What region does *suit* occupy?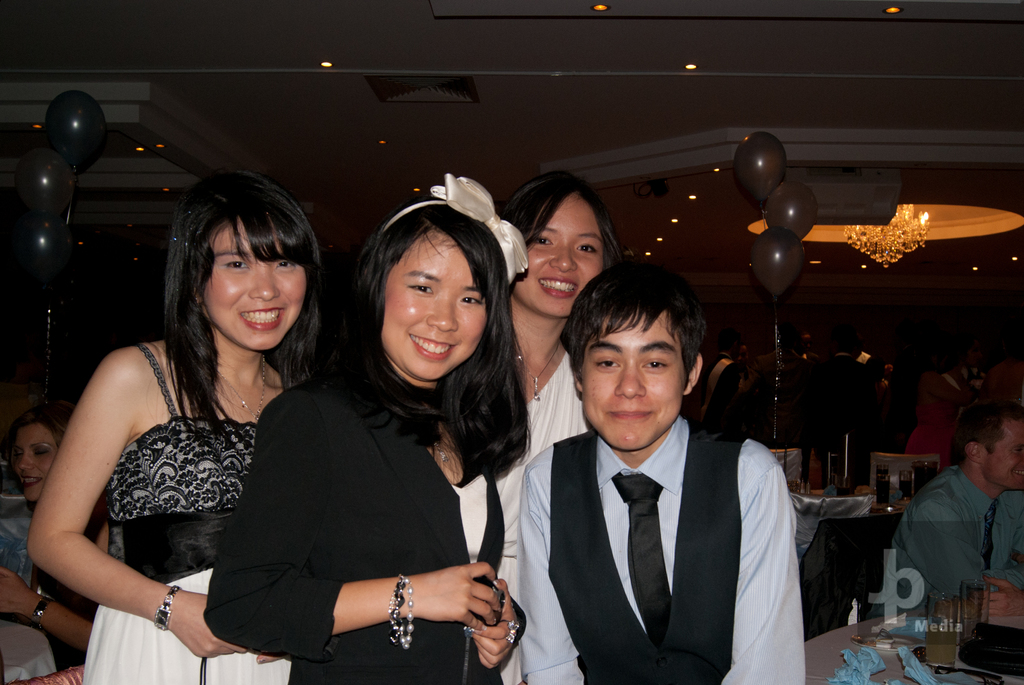
pyautogui.locateOnScreen(513, 322, 806, 684).
